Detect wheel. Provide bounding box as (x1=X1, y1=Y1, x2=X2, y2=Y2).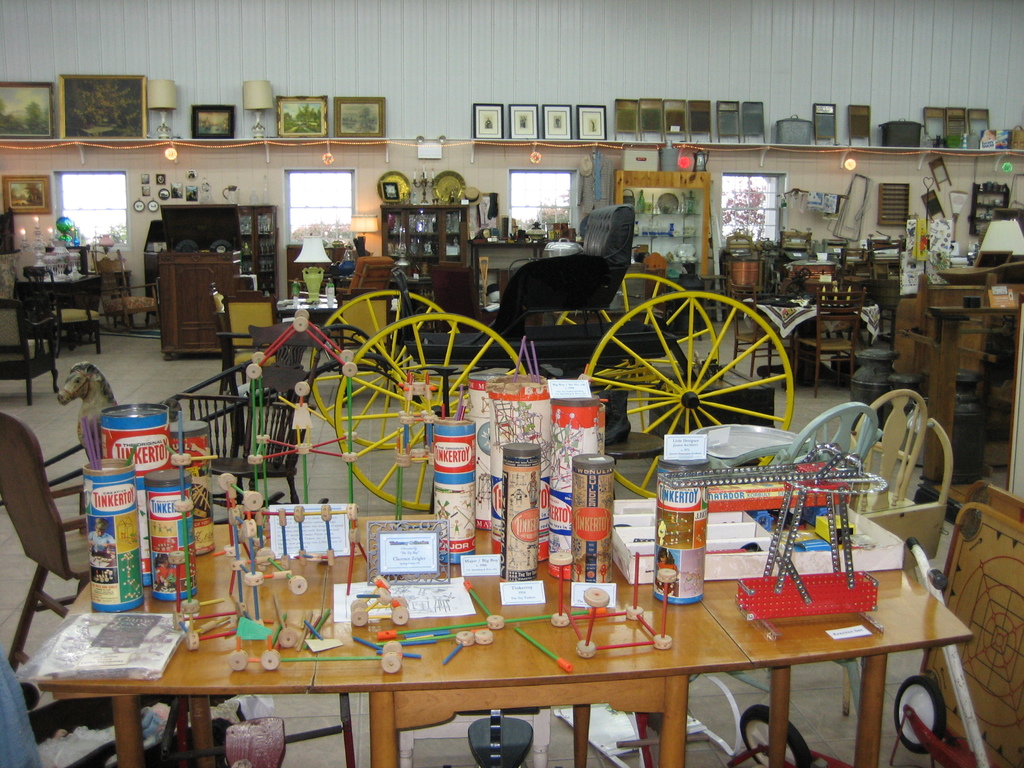
(x1=309, y1=289, x2=464, y2=448).
